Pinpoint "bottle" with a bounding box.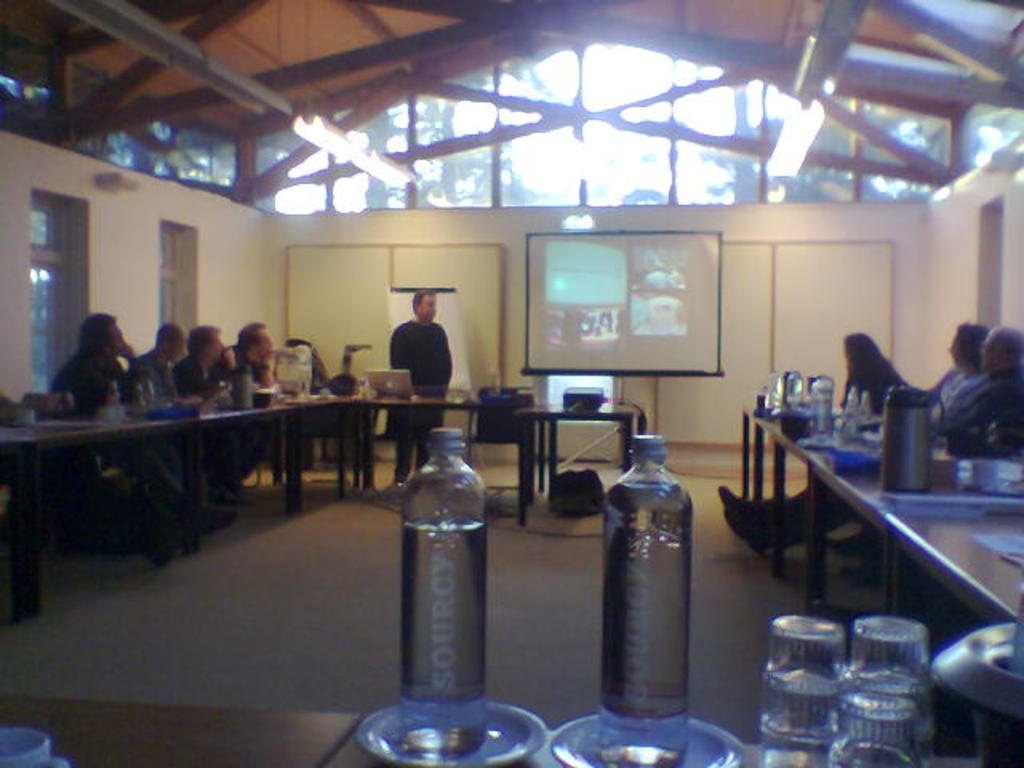
bbox(102, 382, 120, 408).
